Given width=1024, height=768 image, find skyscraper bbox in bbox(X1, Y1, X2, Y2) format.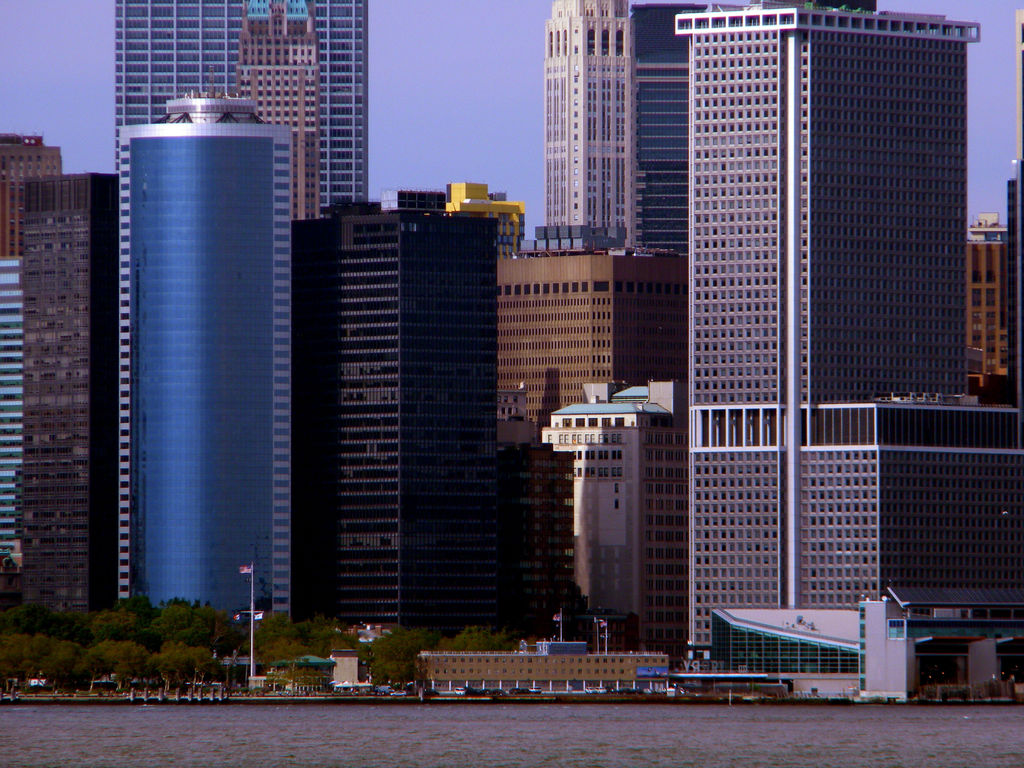
bbox(287, 197, 504, 643).
